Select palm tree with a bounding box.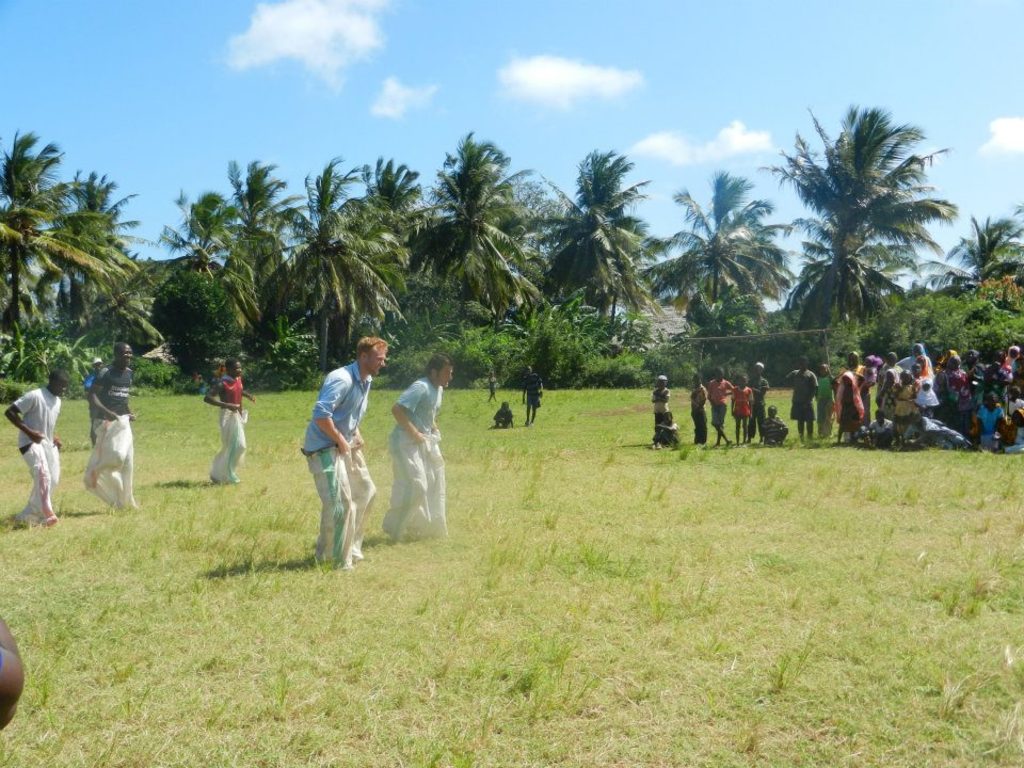
192/153/284/348.
